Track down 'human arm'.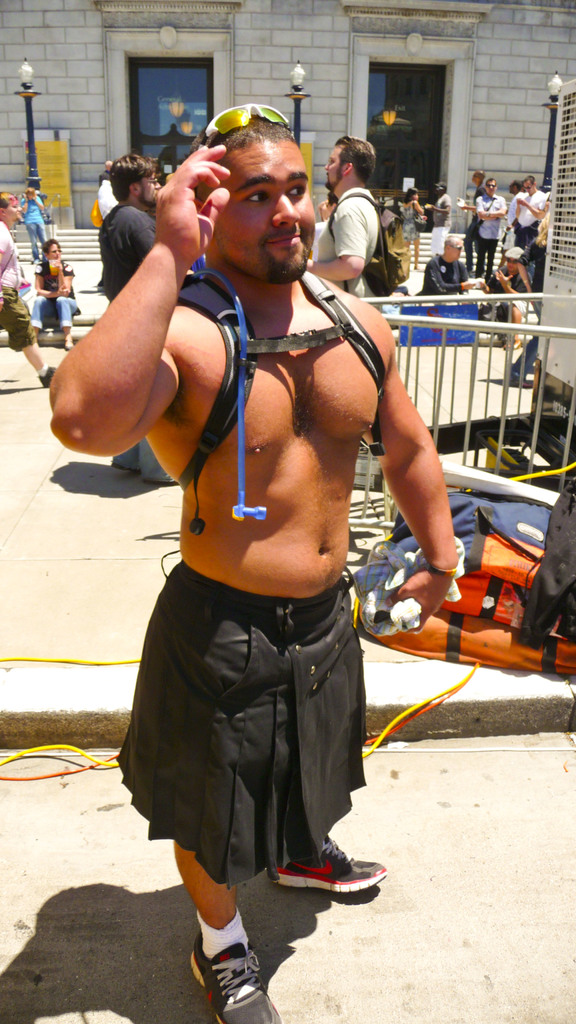
Tracked to [left=495, top=267, right=515, bottom=295].
